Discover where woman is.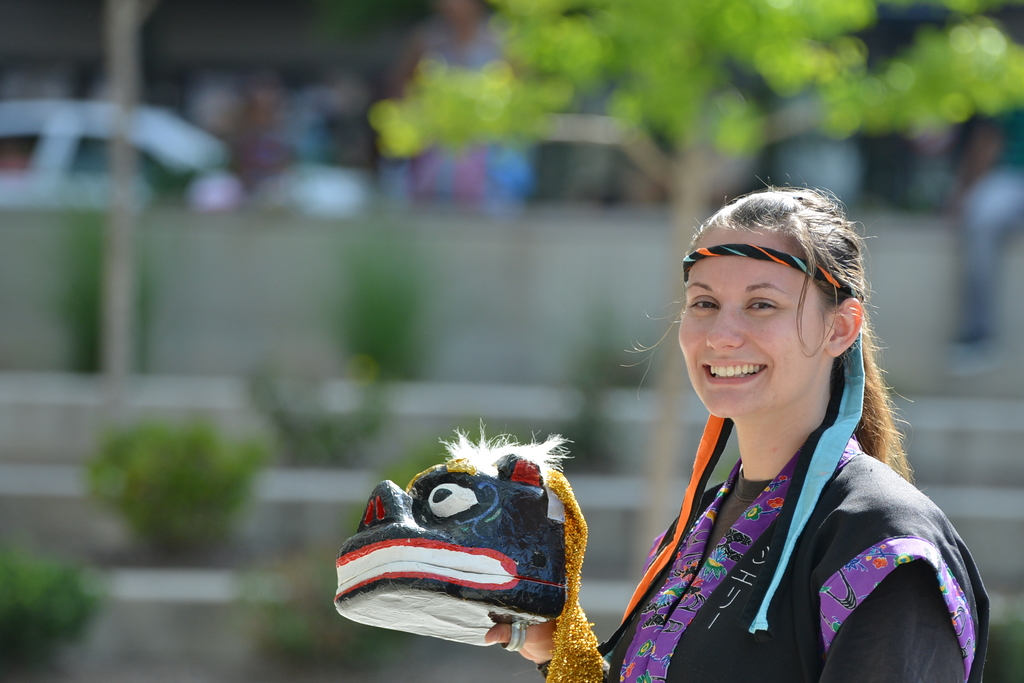
Discovered at bbox=(591, 195, 979, 673).
